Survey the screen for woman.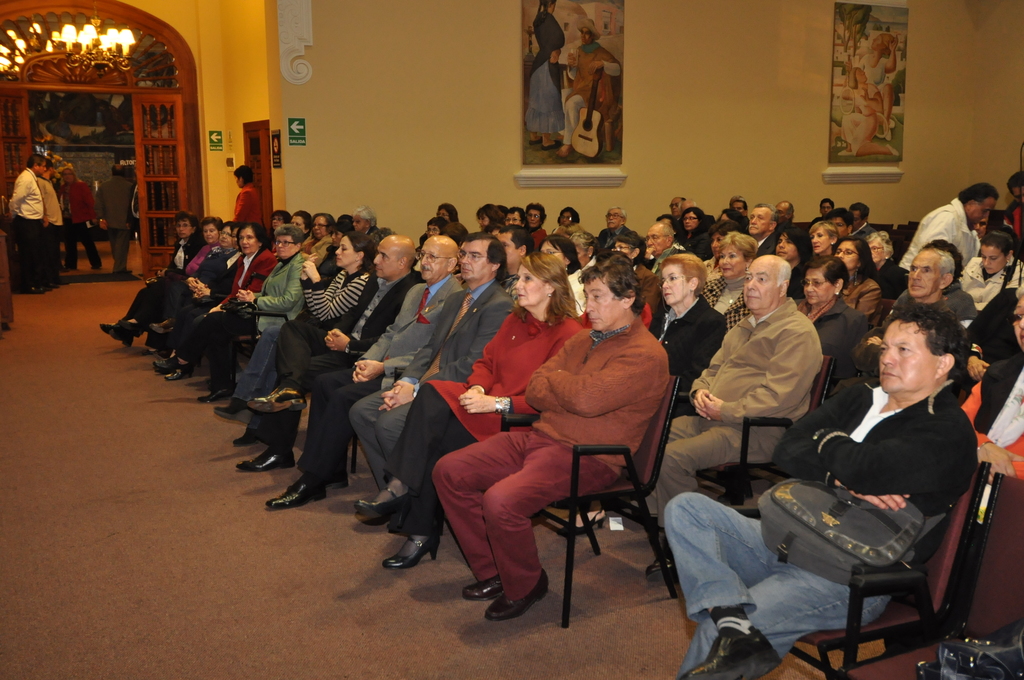
Survey found: 851/29/900/140.
